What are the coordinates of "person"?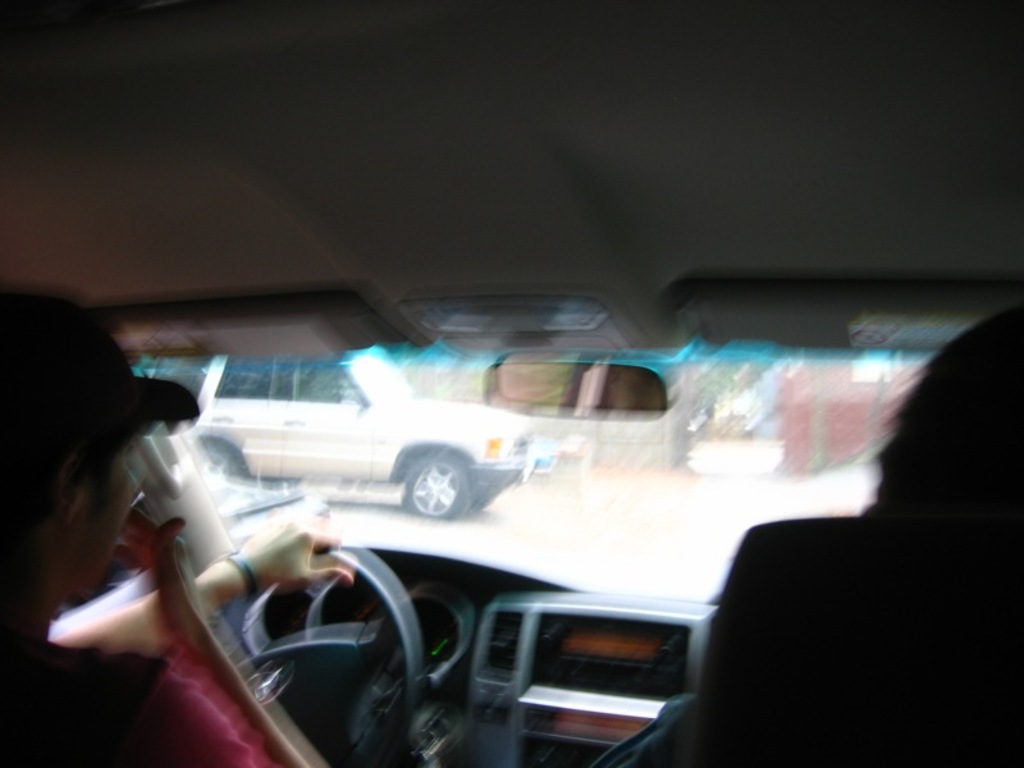
x1=0 y1=282 x2=328 y2=767.
